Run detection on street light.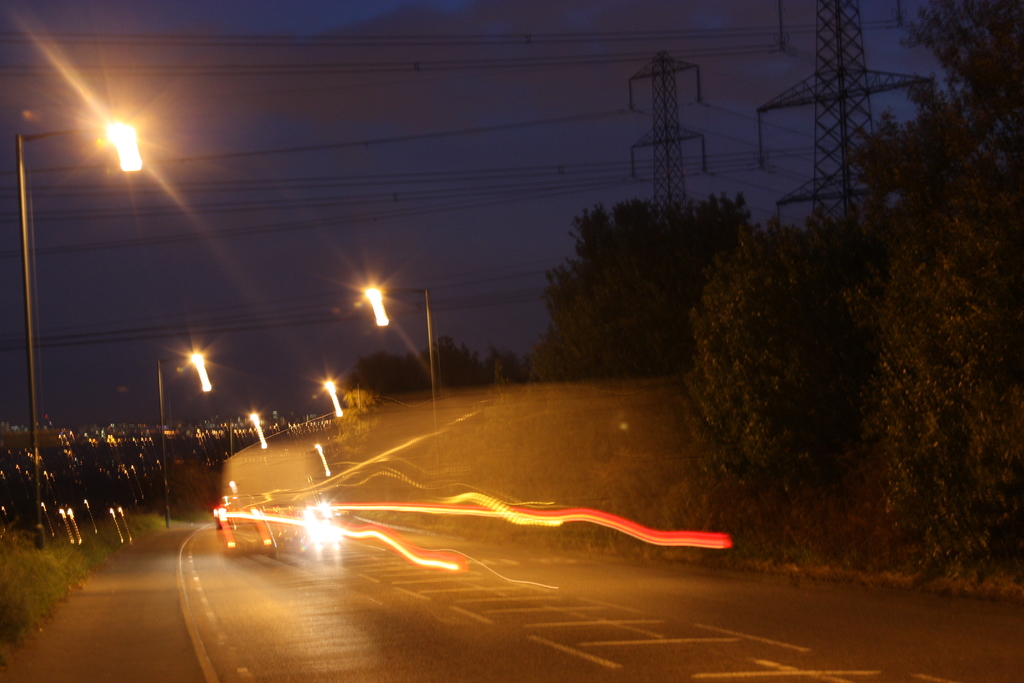
Result: [x1=358, y1=279, x2=442, y2=481].
